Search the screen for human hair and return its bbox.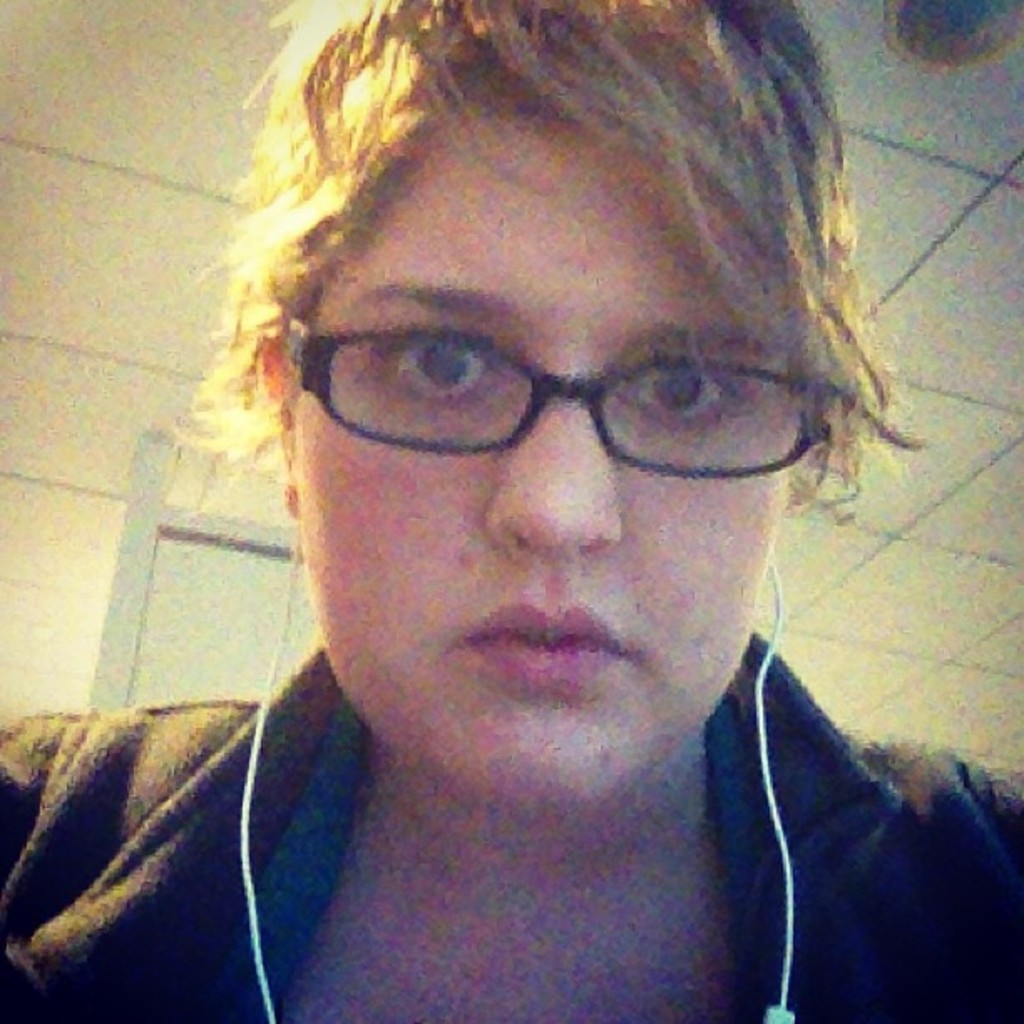
Found: left=201, top=0, right=900, bottom=602.
